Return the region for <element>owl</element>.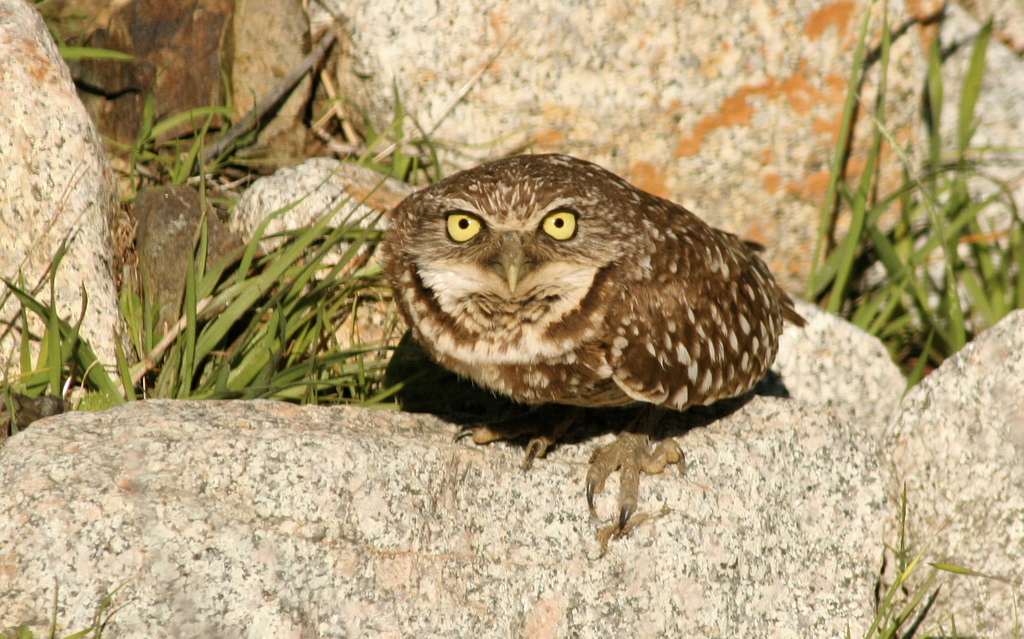
(382,152,818,538).
